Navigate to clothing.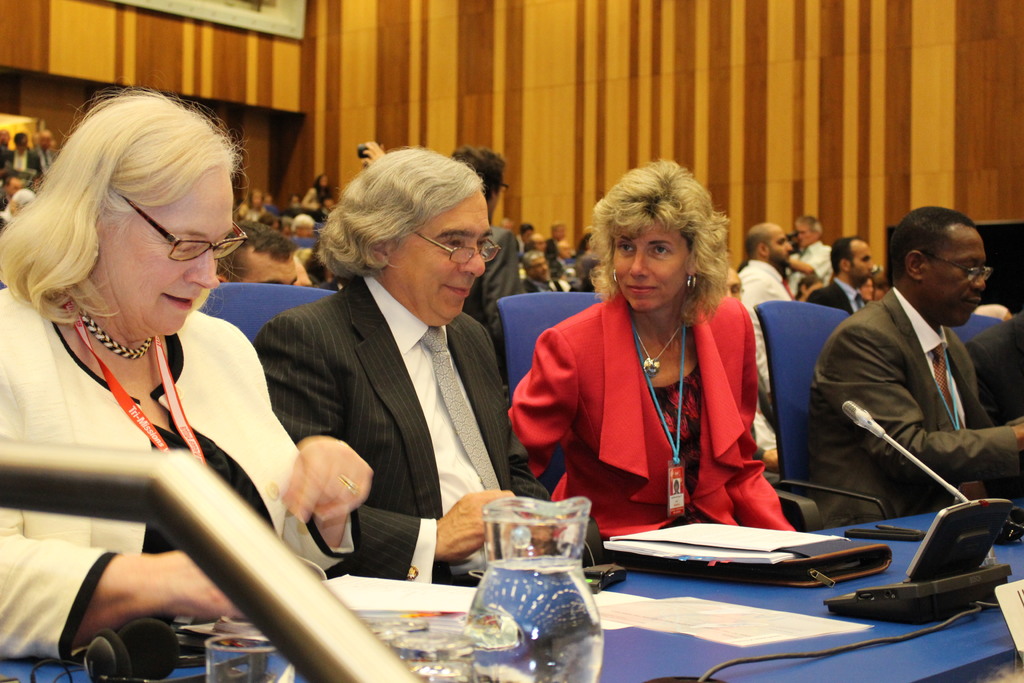
Navigation target: l=806, t=288, r=1023, b=524.
